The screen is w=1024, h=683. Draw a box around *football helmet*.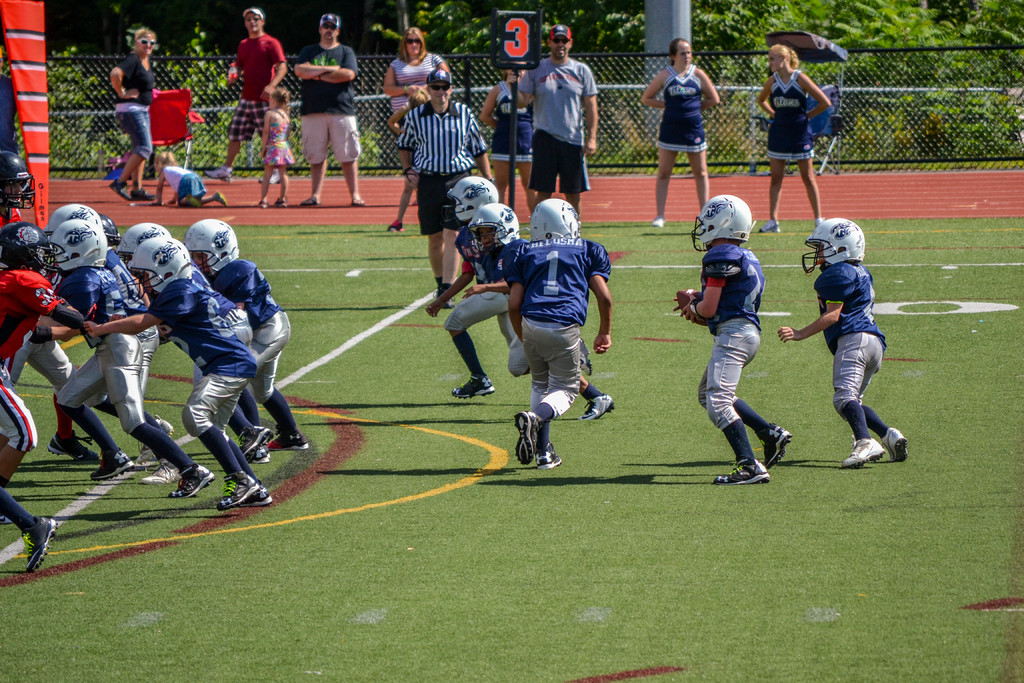
bbox=[1, 156, 34, 212].
